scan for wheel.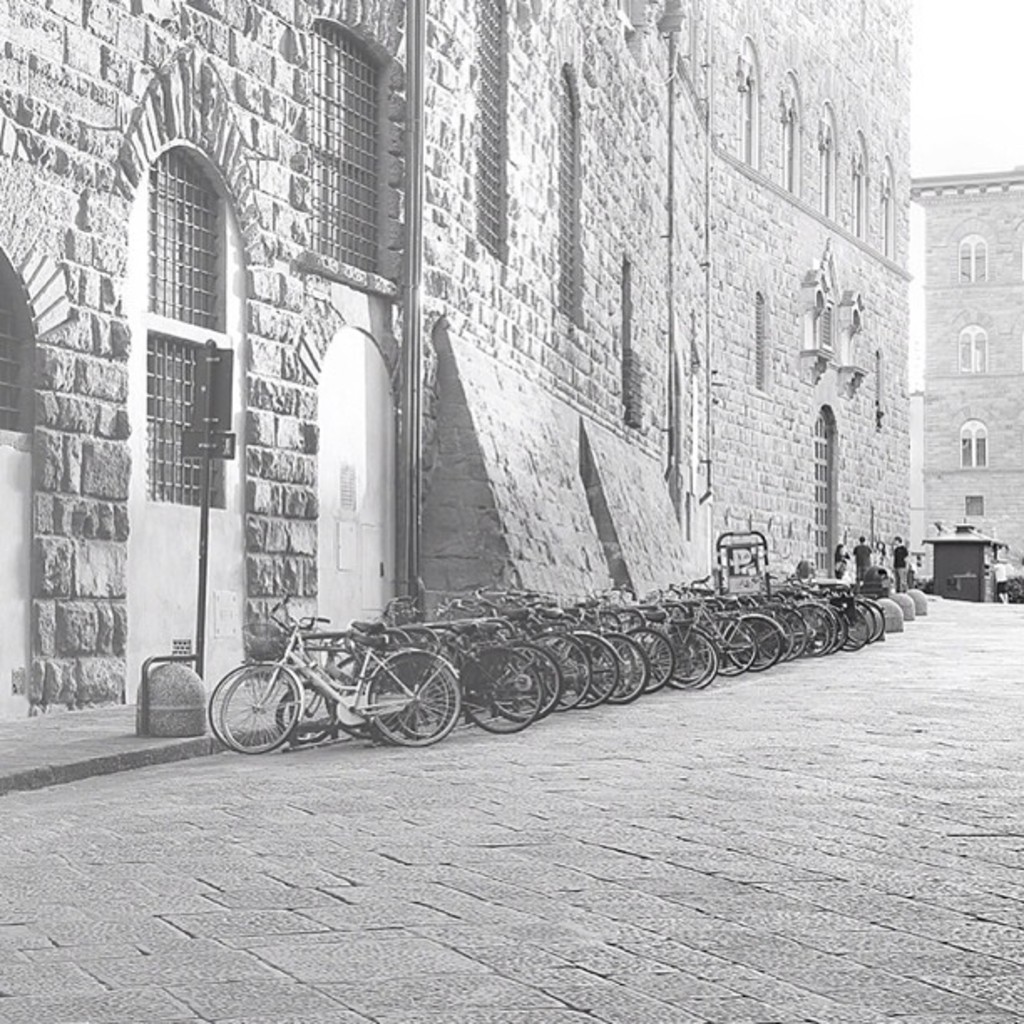
Scan result: [325, 661, 375, 740].
